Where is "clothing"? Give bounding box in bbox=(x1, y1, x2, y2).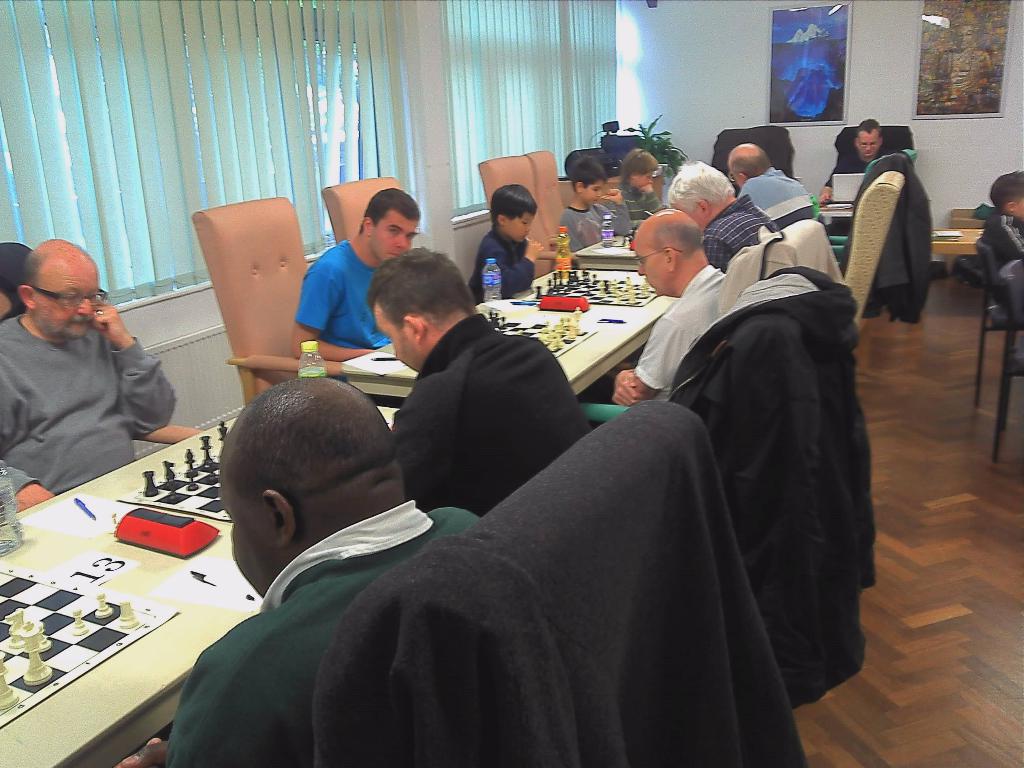
bbox=(560, 200, 618, 255).
